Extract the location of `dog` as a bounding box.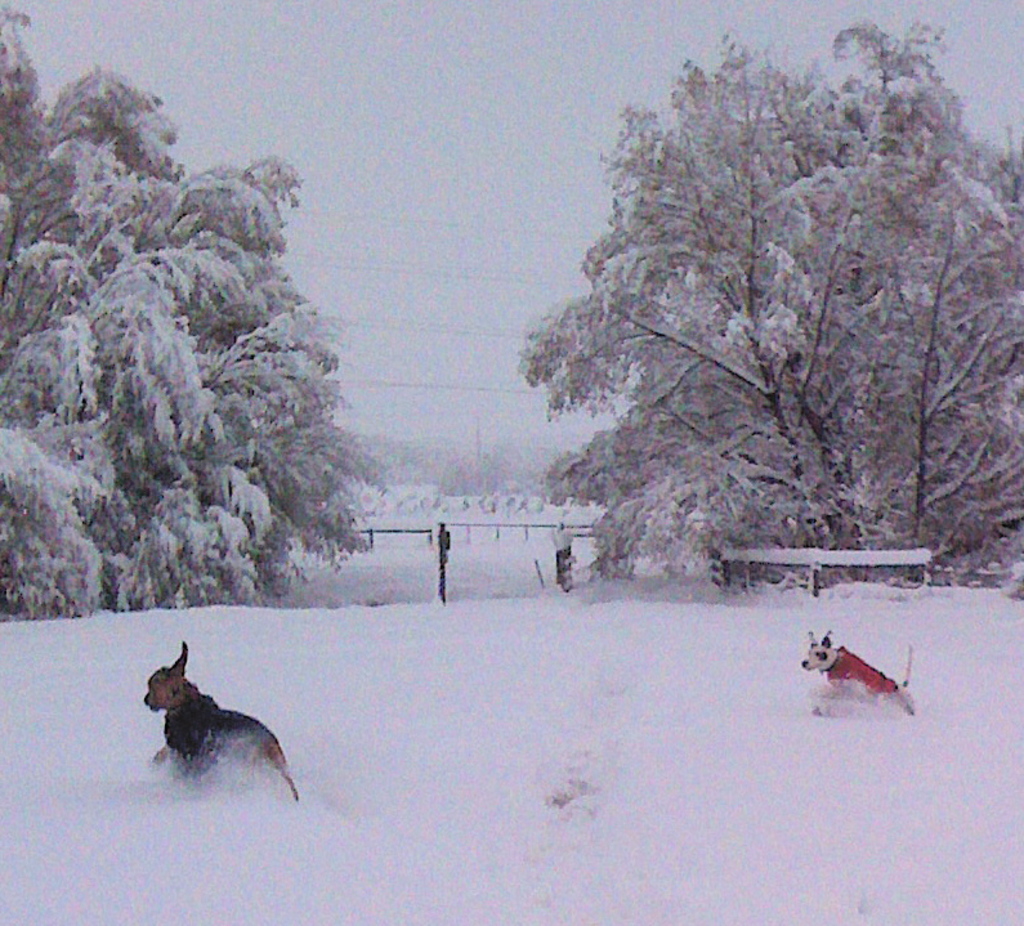
bbox=(143, 645, 296, 798).
